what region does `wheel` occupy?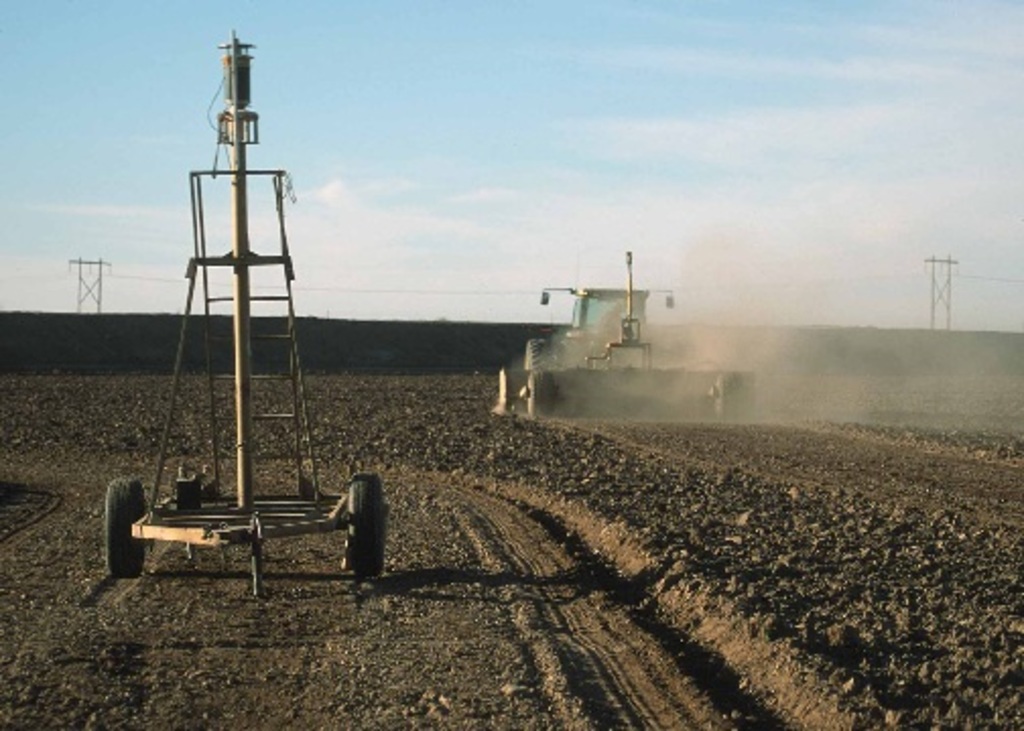
{"x1": 106, "y1": 481, "x2": 146, "y2": 577}.
